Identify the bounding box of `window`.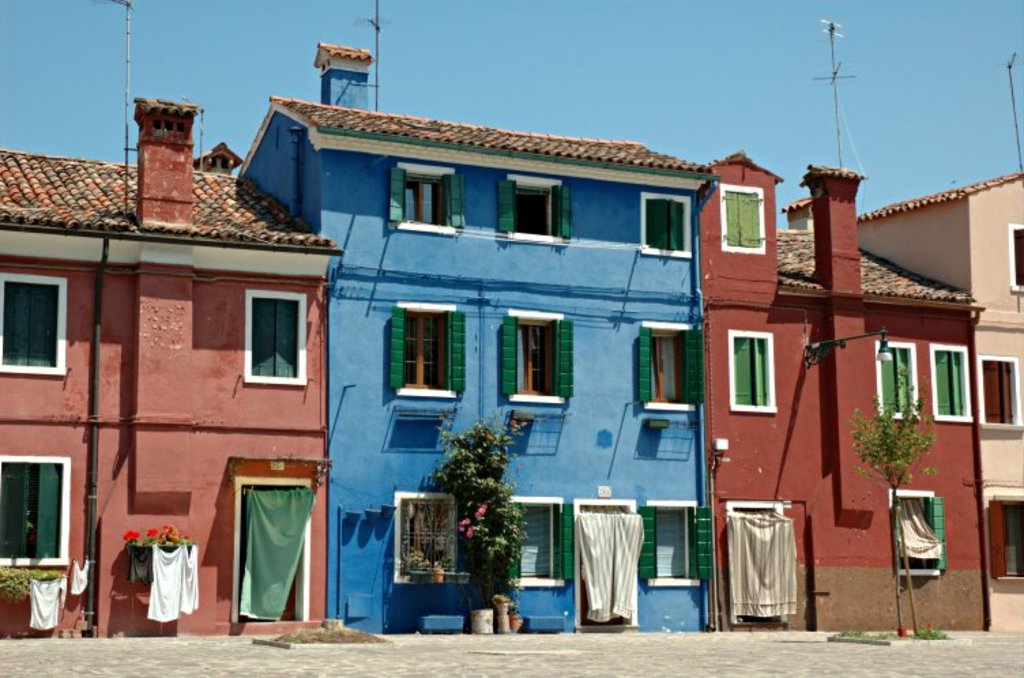
left=929, top=347, right=971, bottom=418.
